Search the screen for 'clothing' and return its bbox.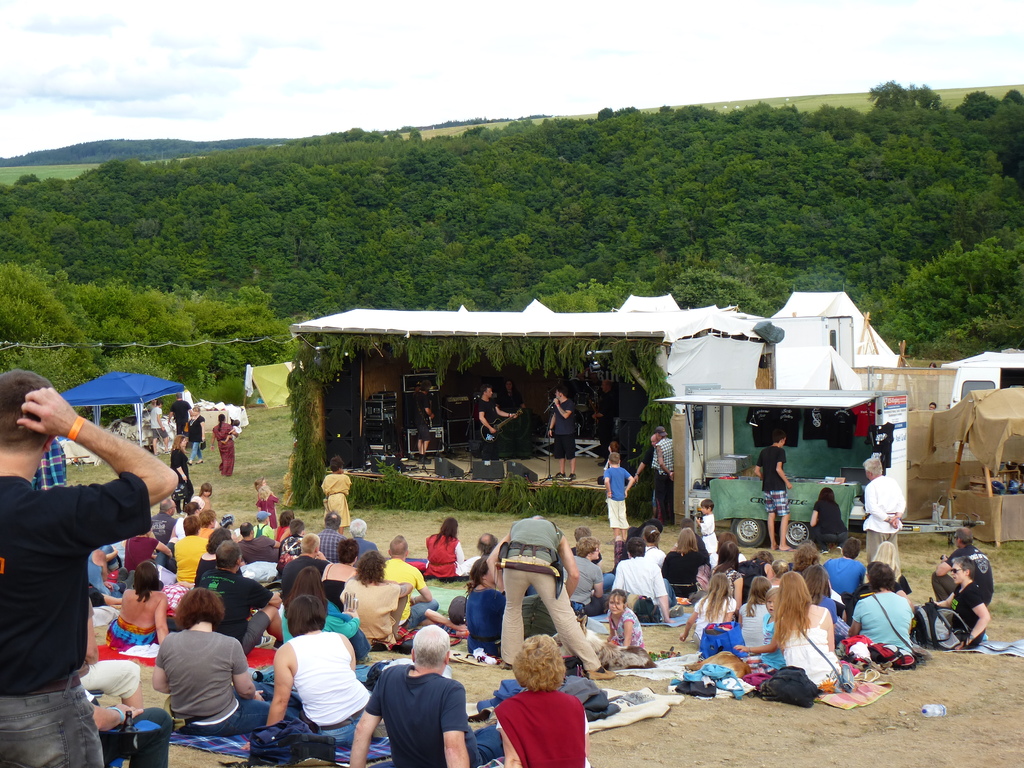
Found: {"left": 928, "top": 546, "right": 996, "bottom": 605}.
